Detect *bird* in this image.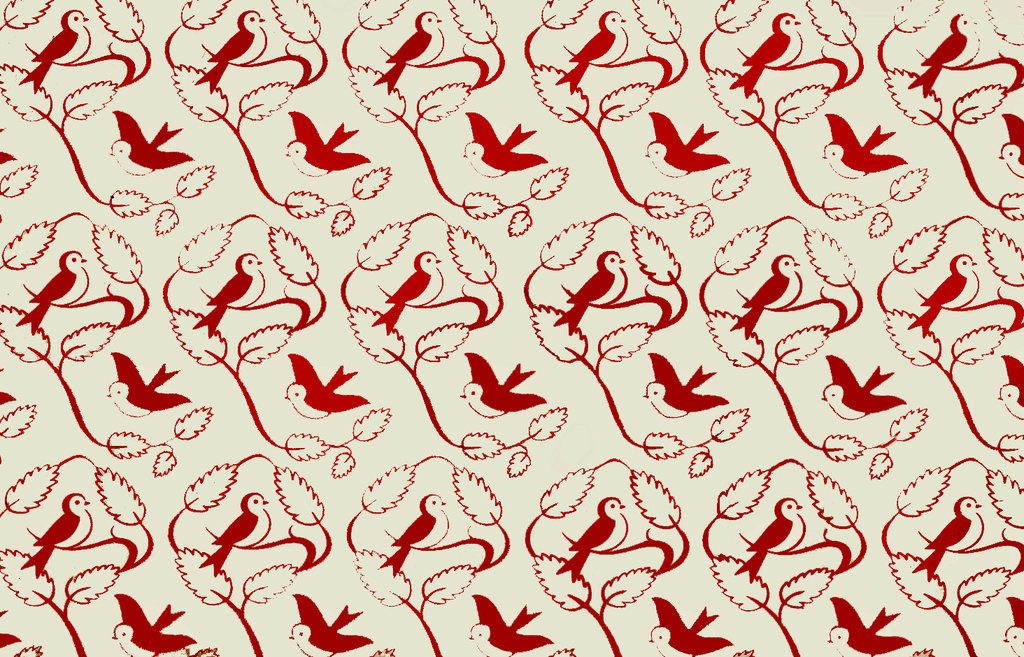
Detection: locate(103, 348, 193, 426).
